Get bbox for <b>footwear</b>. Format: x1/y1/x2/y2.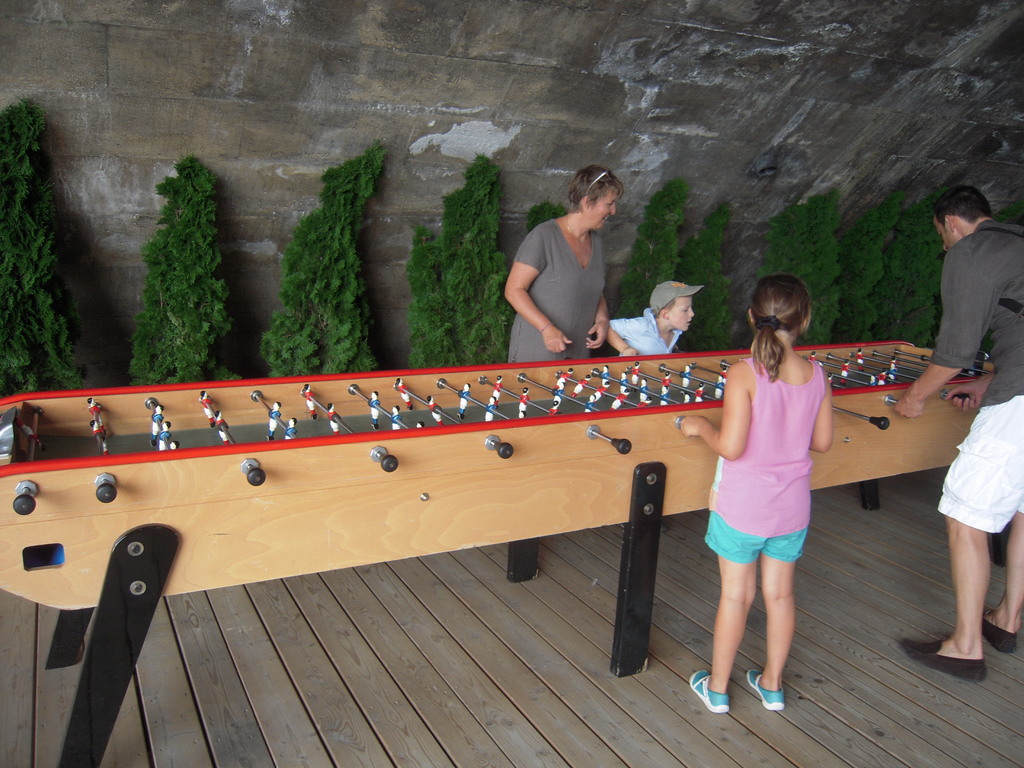
694/664/731/713.
